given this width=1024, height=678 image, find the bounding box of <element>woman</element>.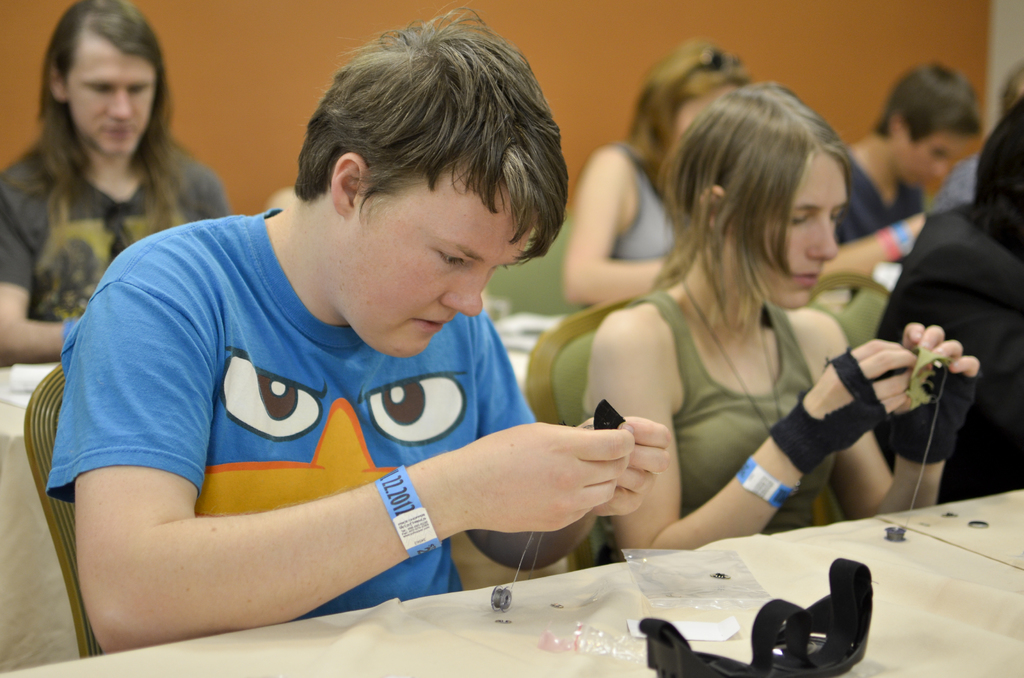
<region>580, 56, 906, 569</region>.
